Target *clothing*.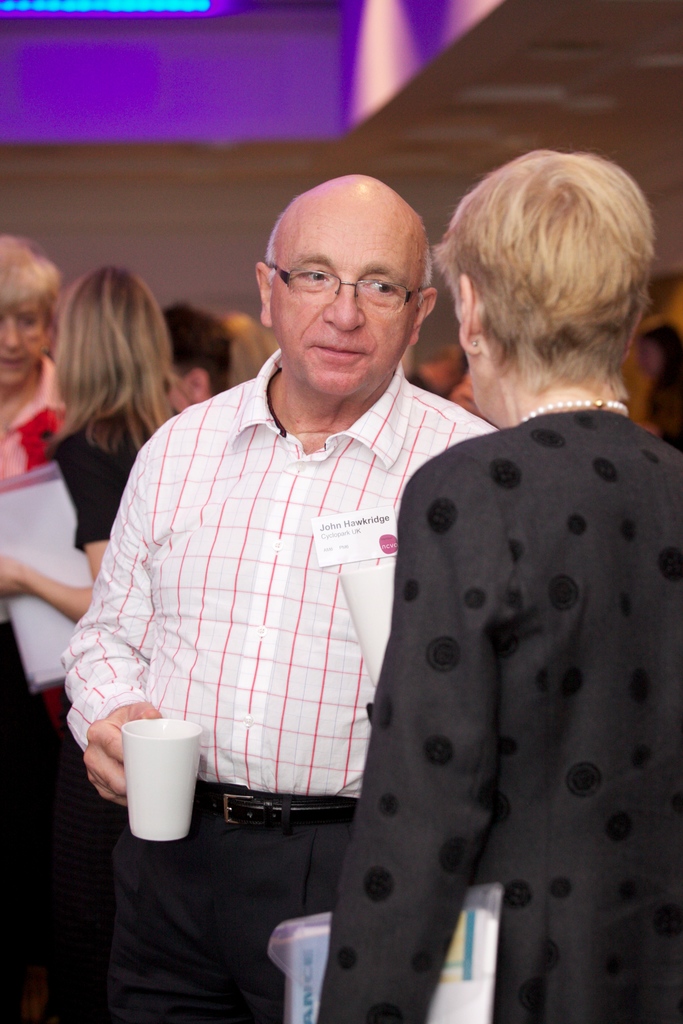
Target region: 313 409 682 1023.
